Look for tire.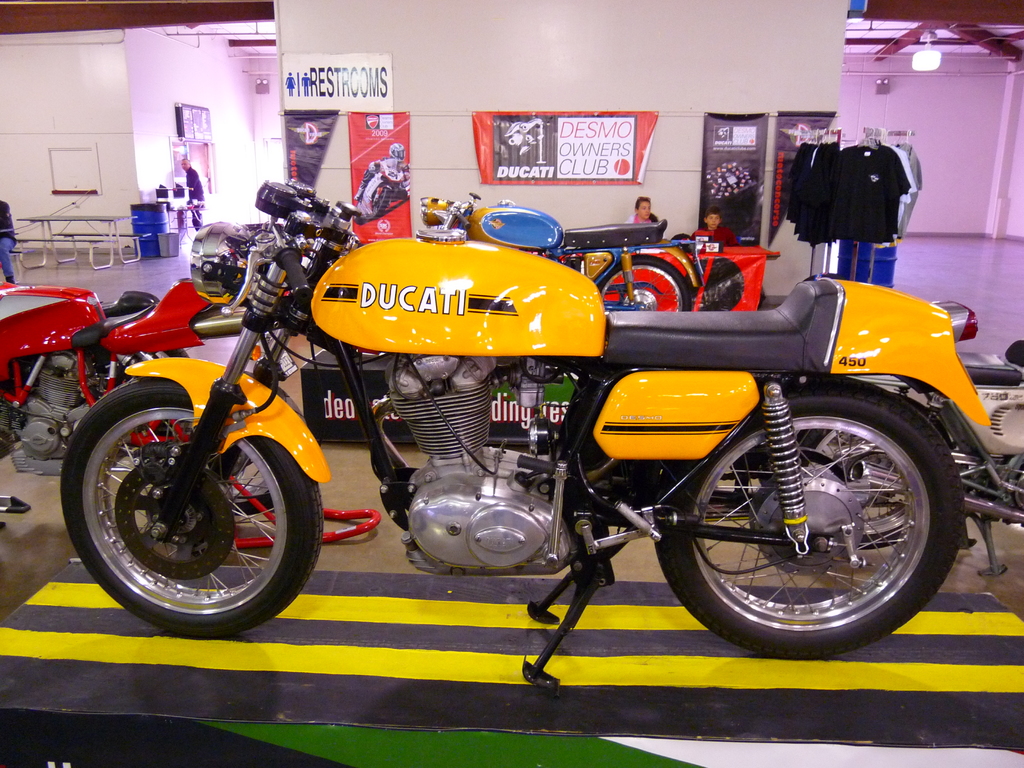
Found: pyautogui.locateOnScreen(369, 188, 389, 220).
